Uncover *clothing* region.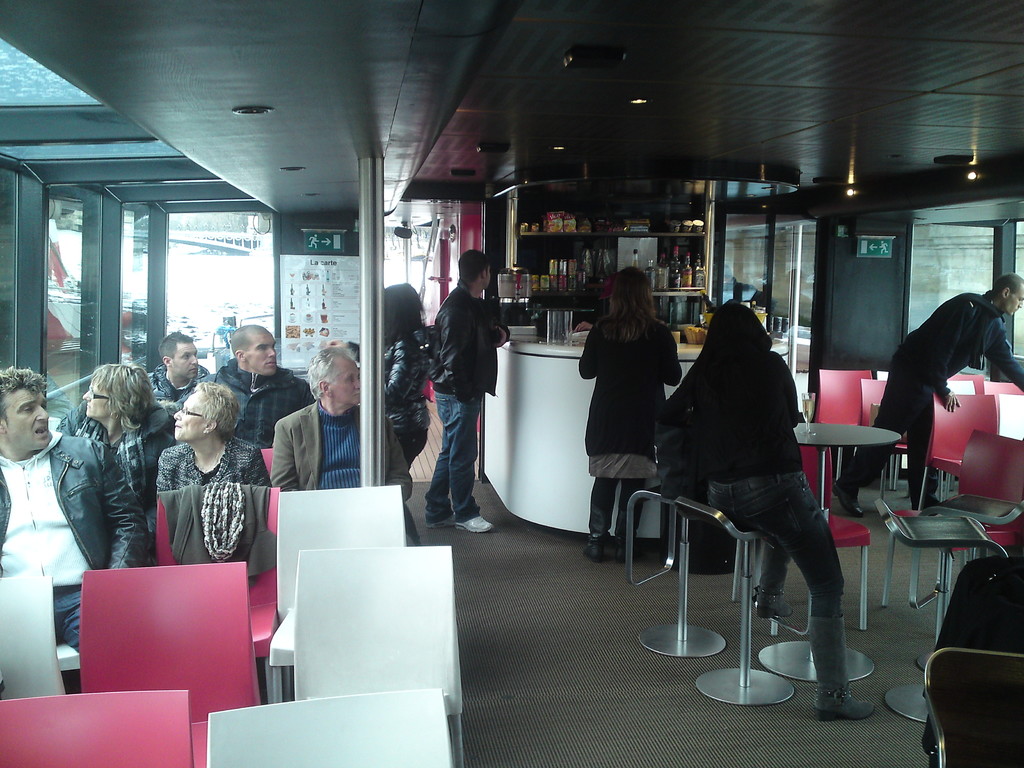
Uncovered: box(842, 294, 1023, 508).
